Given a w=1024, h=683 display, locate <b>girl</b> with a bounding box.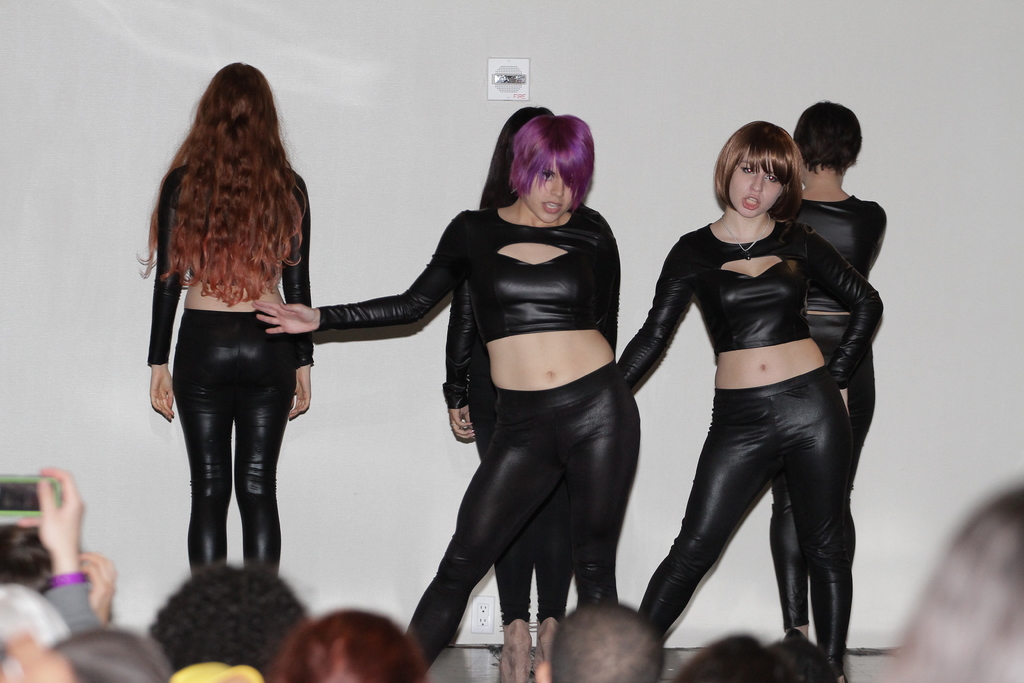
Located: (left=611, top=119, right=885, bottom=682).
